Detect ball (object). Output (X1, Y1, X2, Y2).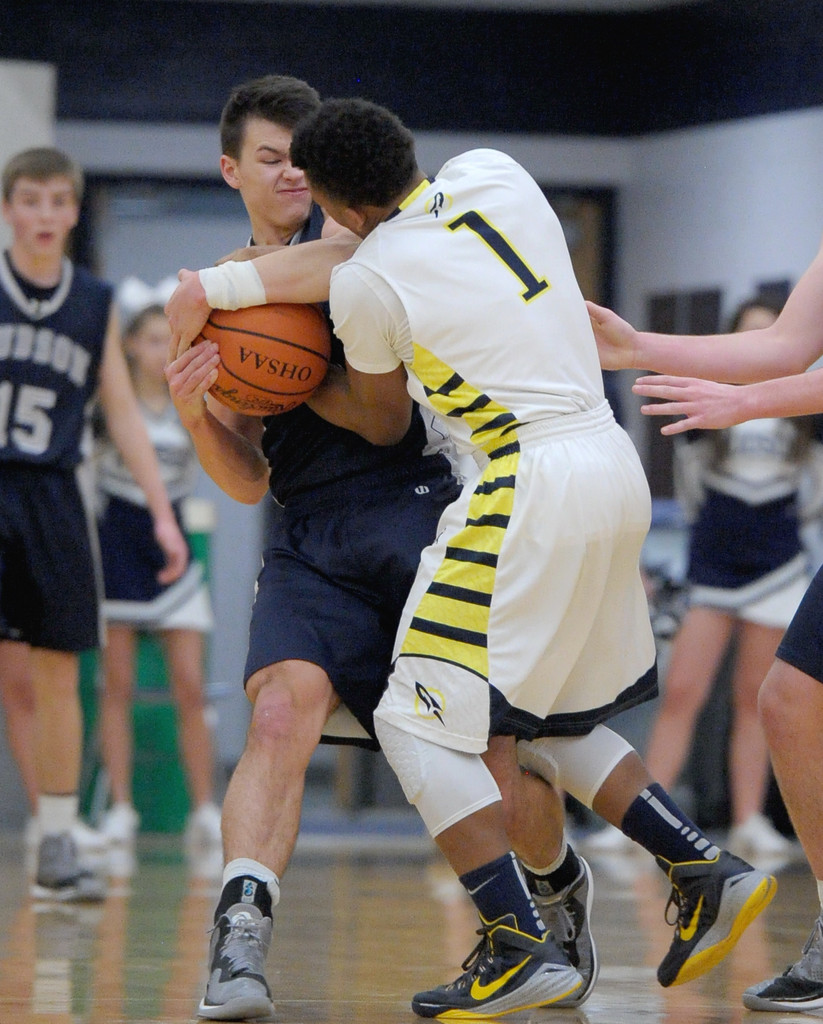
(195, 304, 328, 417).
